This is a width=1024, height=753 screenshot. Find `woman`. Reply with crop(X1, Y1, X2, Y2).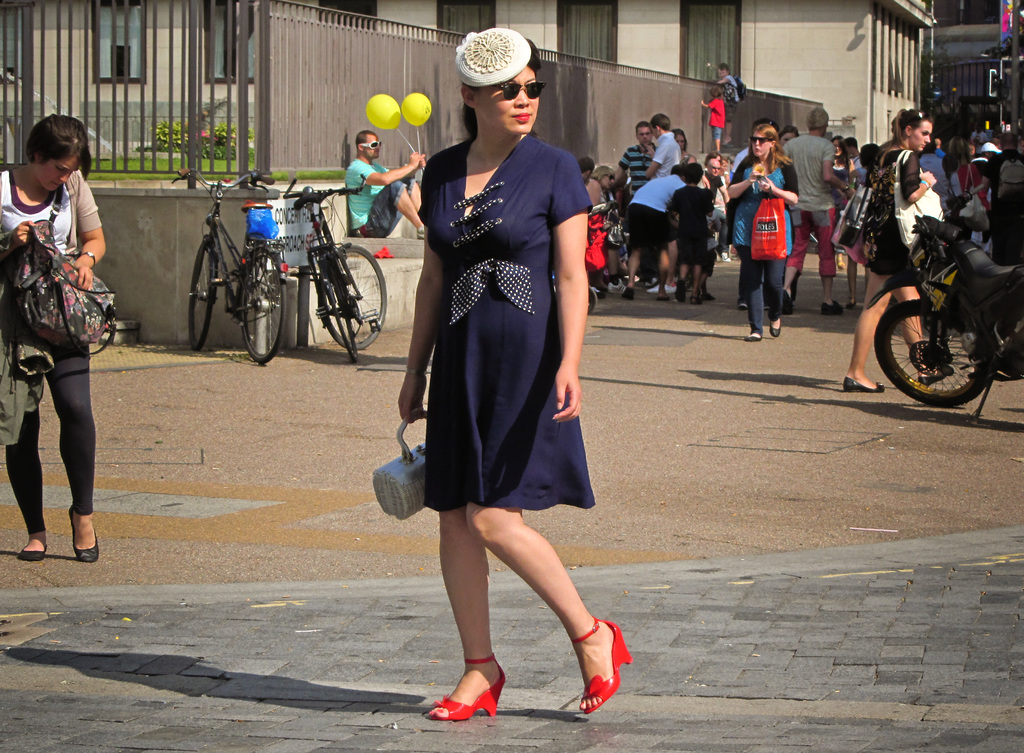
crop(844, 107, 956, 394).
